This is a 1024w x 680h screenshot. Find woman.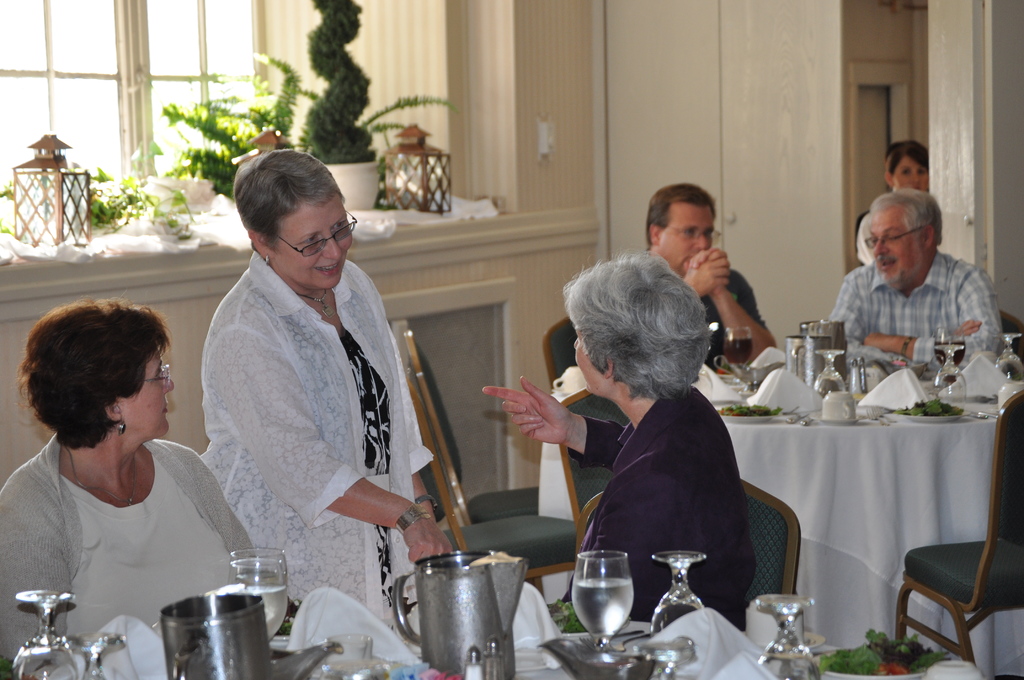
Bounding box: BBox(196, 146, 465, 666).
